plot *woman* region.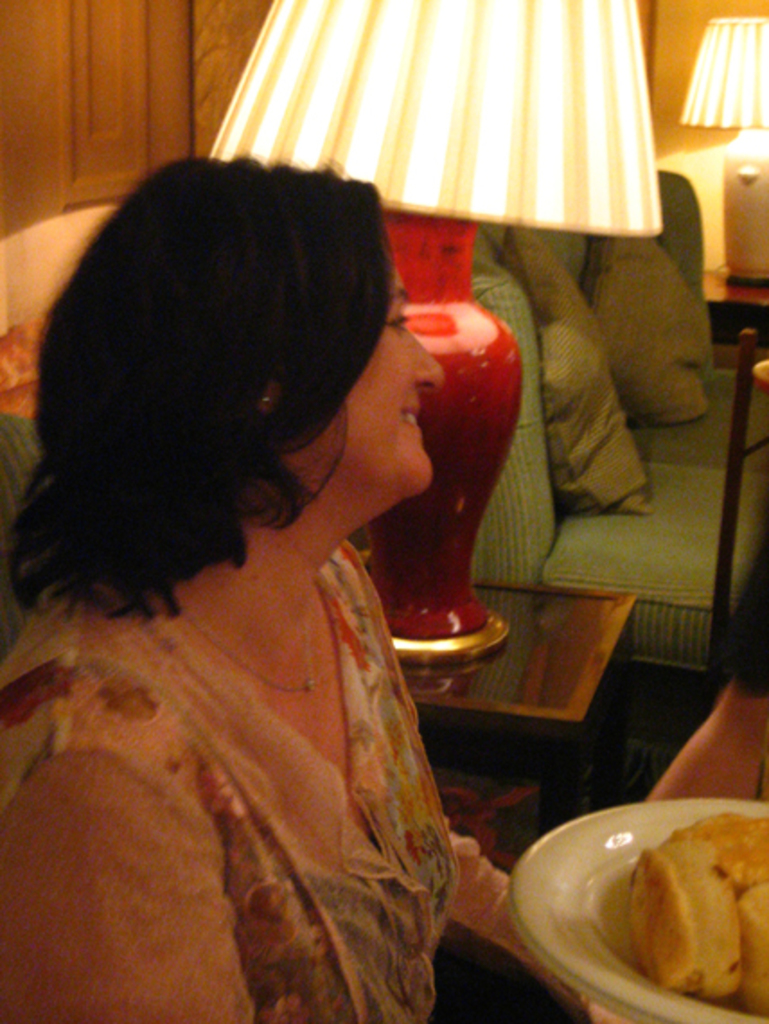
Plotted at rect(2, 128, 510, 1023).
